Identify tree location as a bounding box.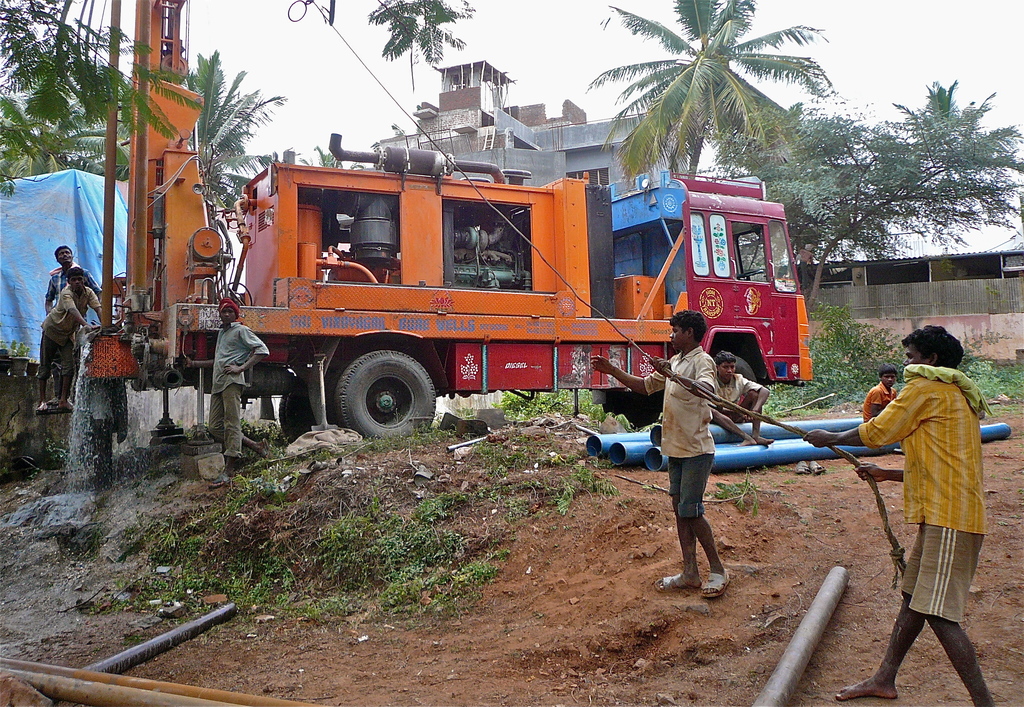
[x1=0, y1=0, x2=208, y2=143].
